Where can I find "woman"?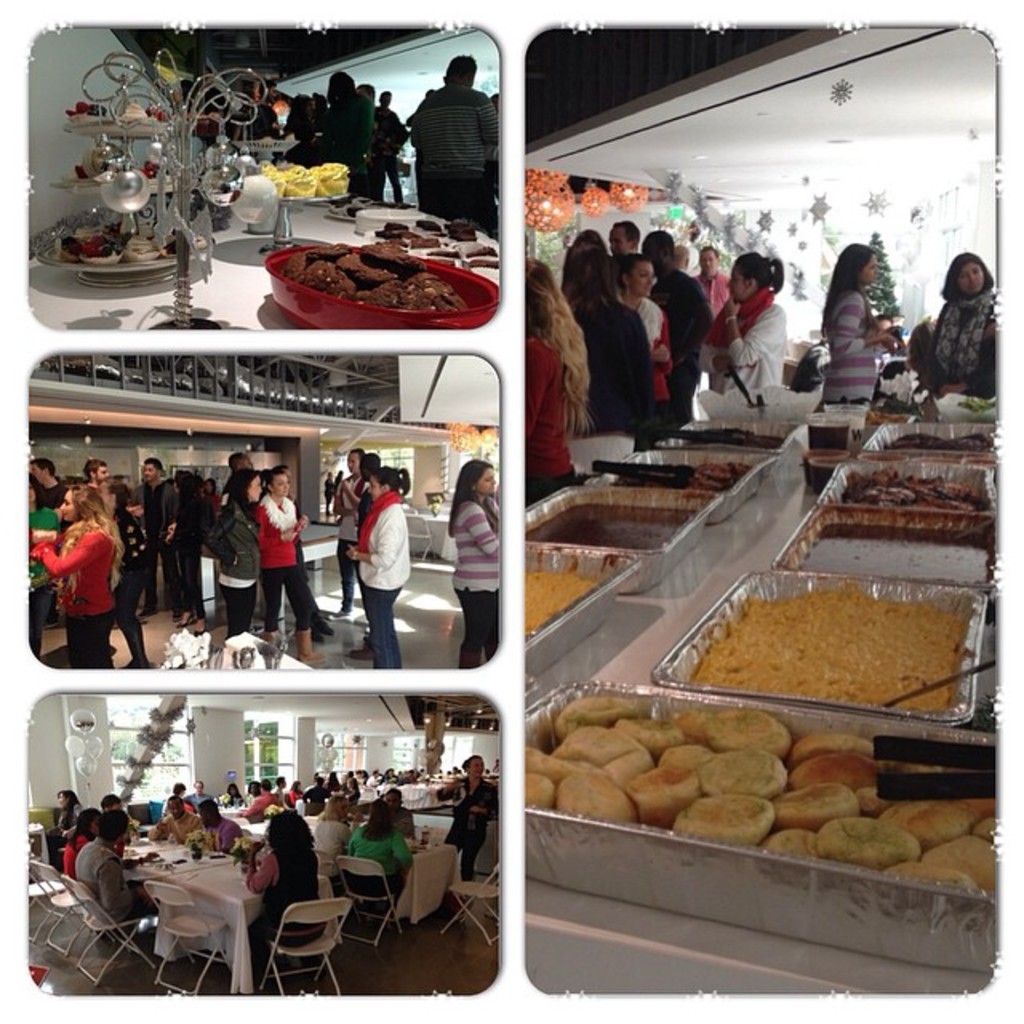
You can find it at region(522, 259, 594, 506).
